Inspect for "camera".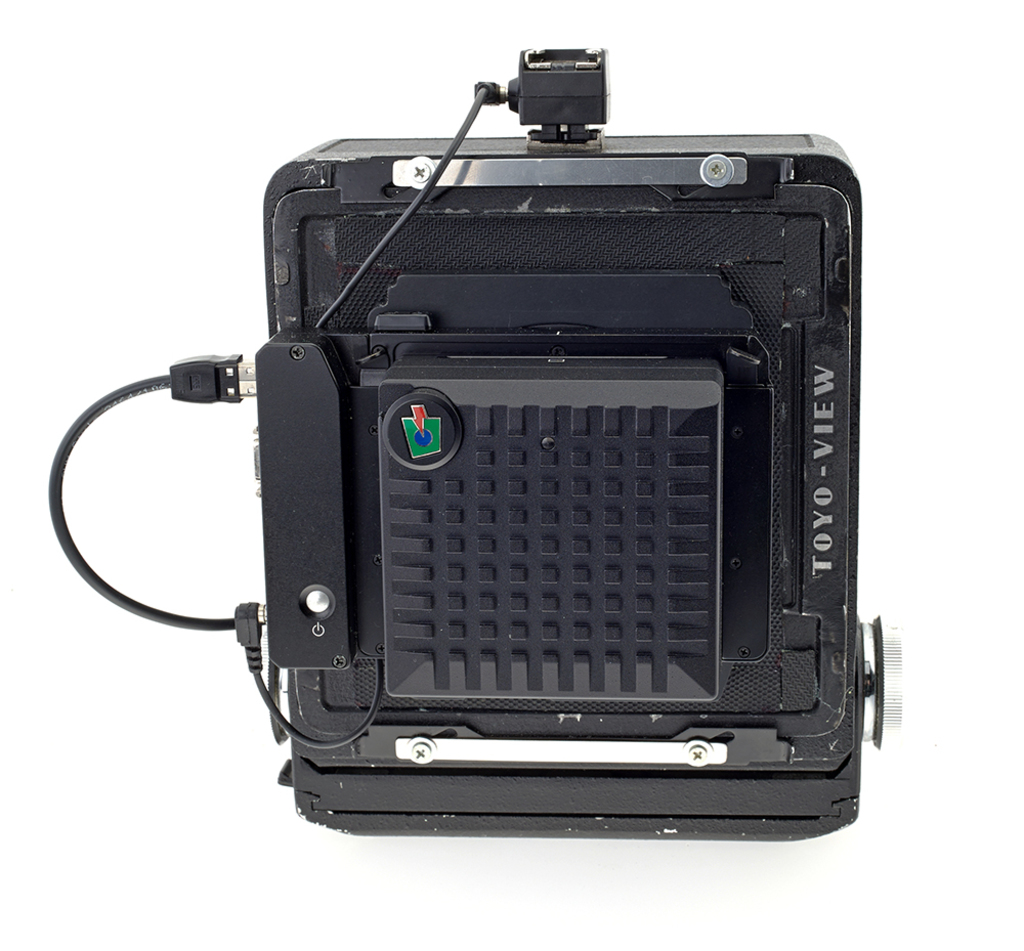
Inspection: pyautogui.locateOnScreen(263, 43, 905, 849).
